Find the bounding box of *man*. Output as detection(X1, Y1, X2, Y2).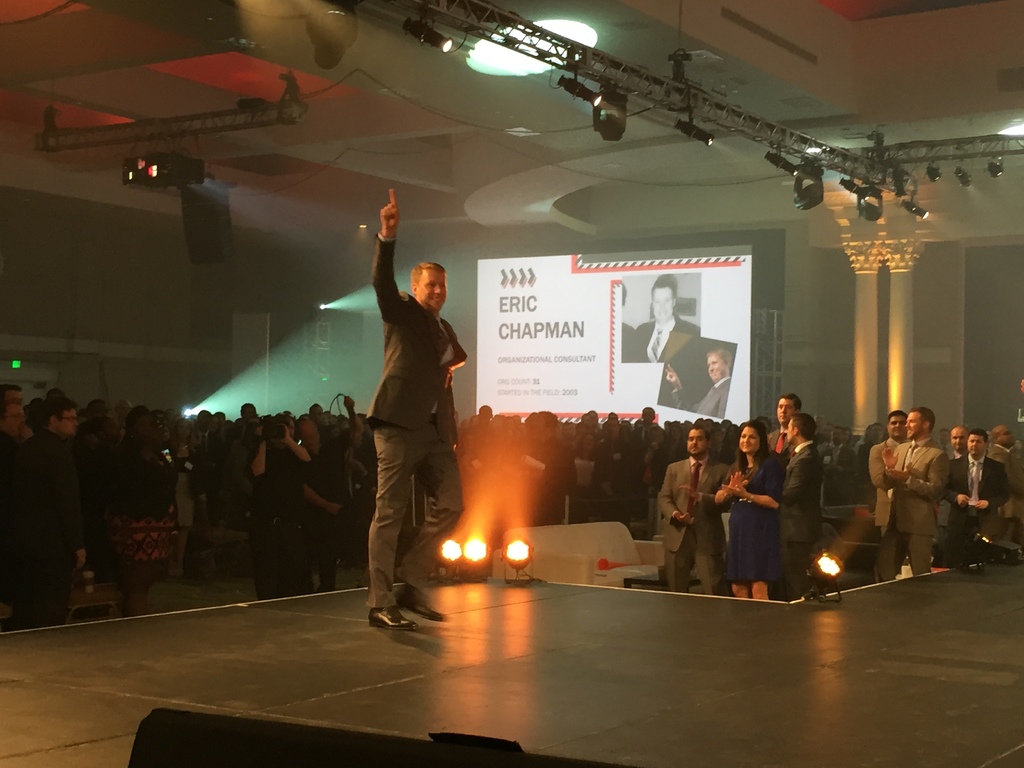
detection(927, 427, 1014, 545).
